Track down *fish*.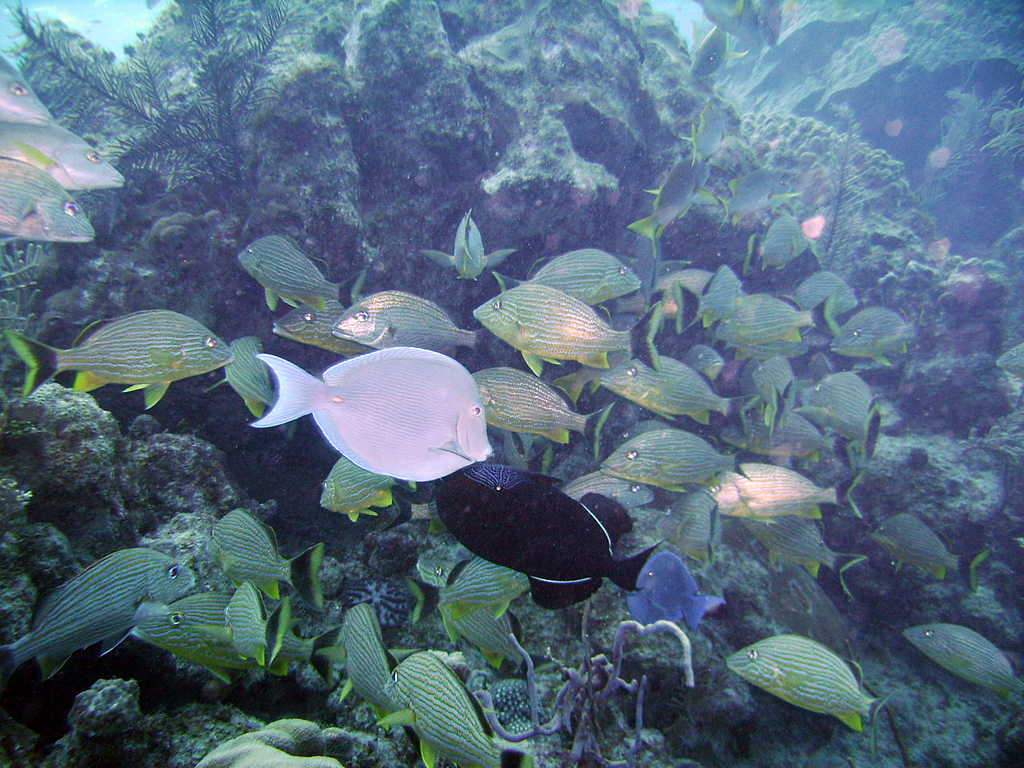
Tracked to rect(322, 455, 404, 523).
